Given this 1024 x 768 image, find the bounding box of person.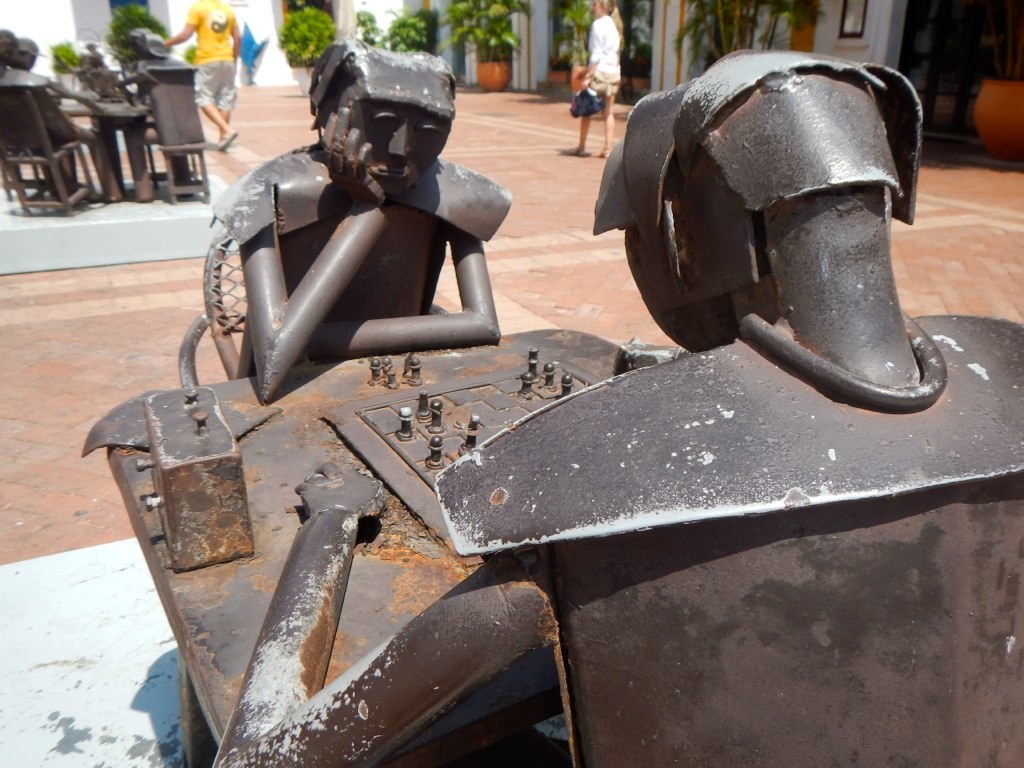
(x1=11, y1=35, x2=70, y2=97).
